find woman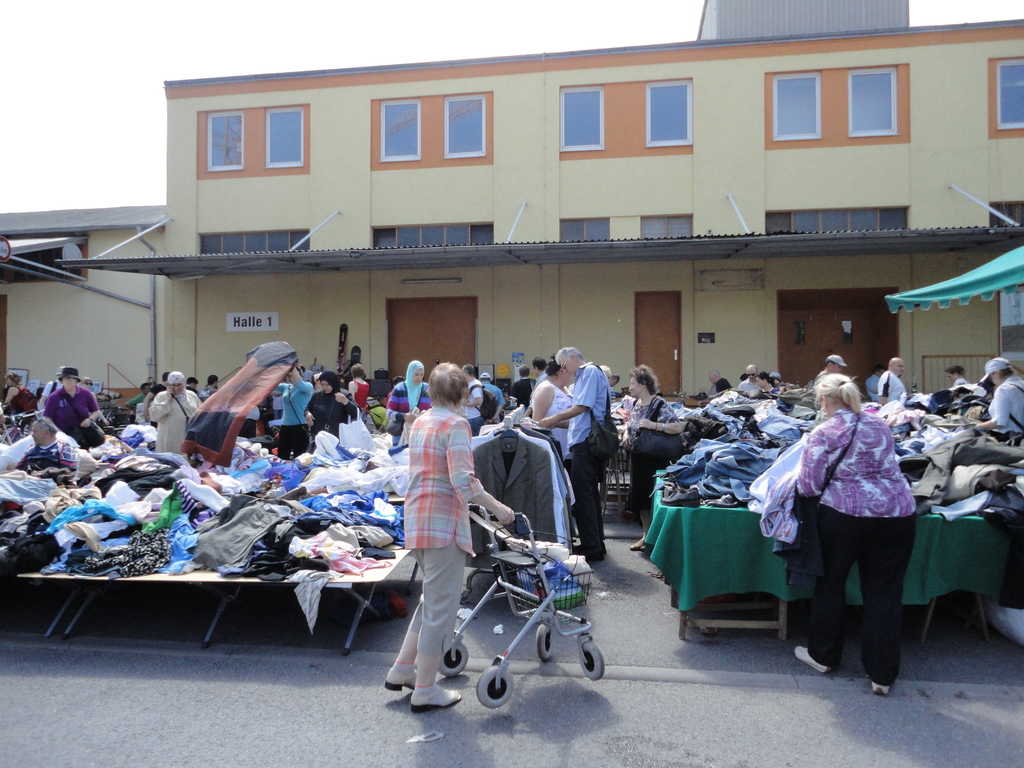
313,372,321,390
